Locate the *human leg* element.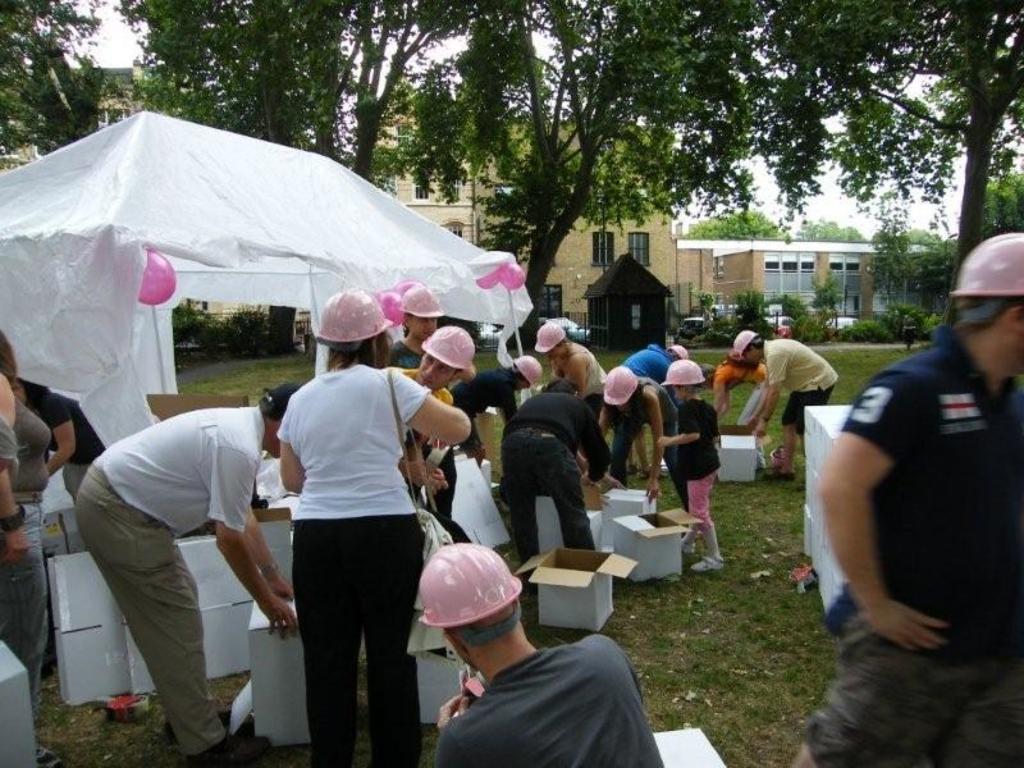
Element bbox: [70,468,275,767].
